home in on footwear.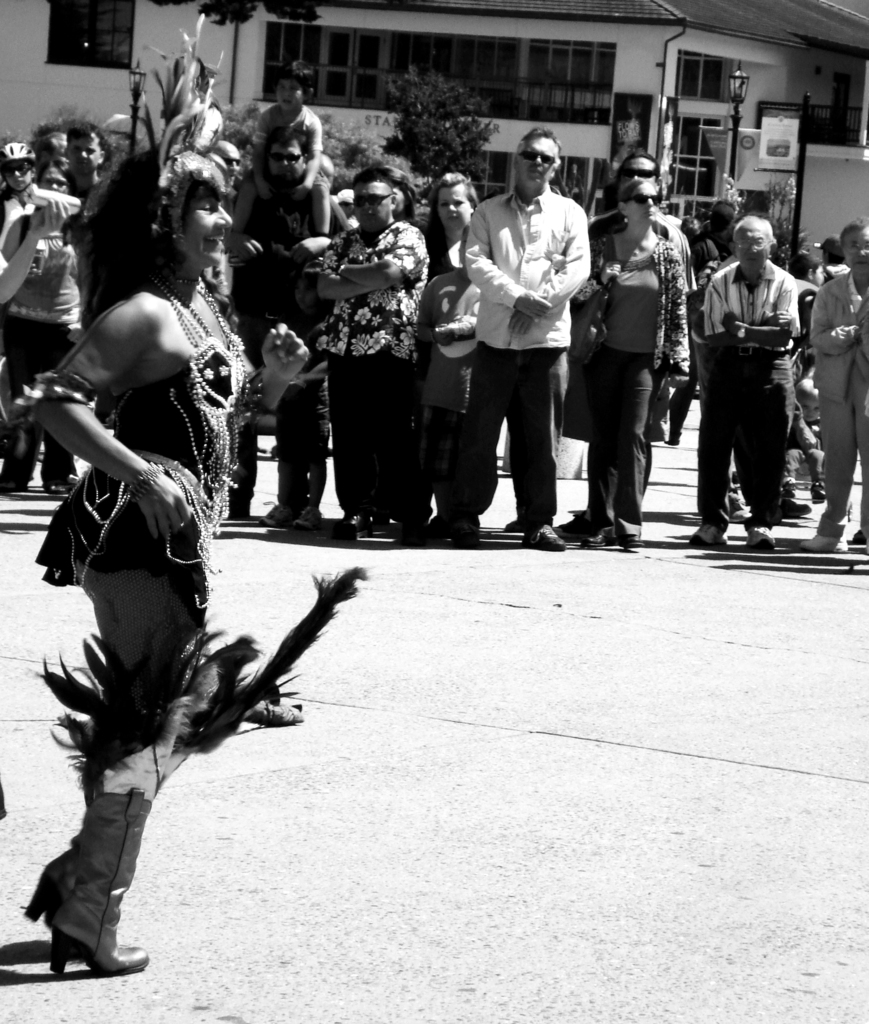
Homed in at {"x1": 770, "y1": 491, "x2": 812, "y2": 521}.
